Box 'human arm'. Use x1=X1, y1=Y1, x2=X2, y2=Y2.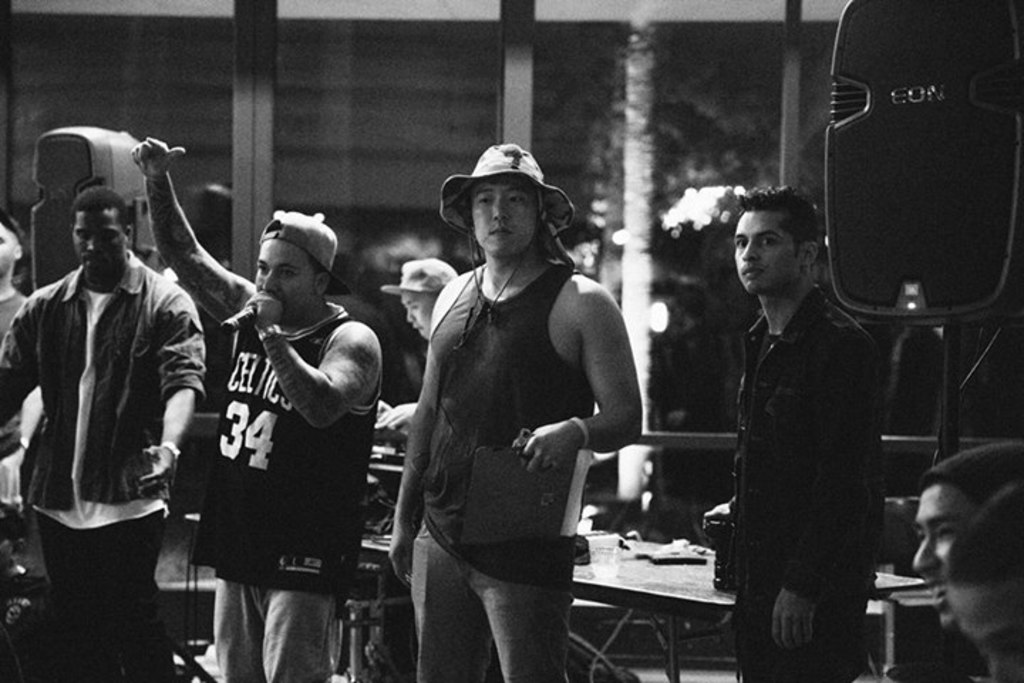
x1=114, y1=171, x2=247, y2=332.
